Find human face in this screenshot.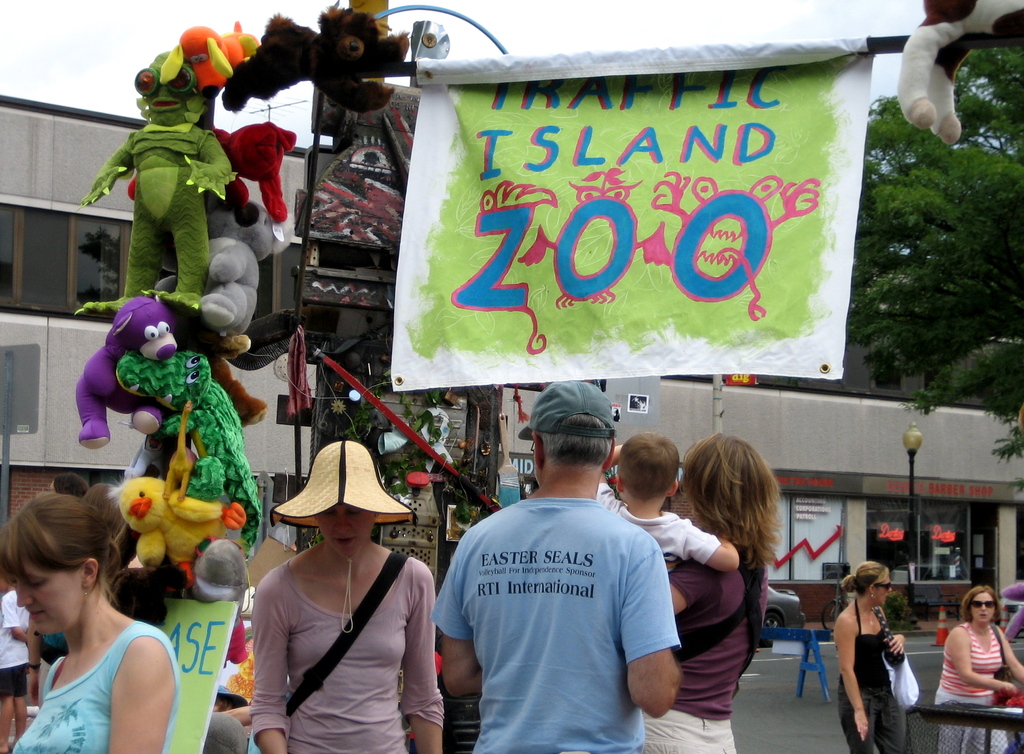
The bounding box for human face is l=967, t=590, r=995, b=624.
